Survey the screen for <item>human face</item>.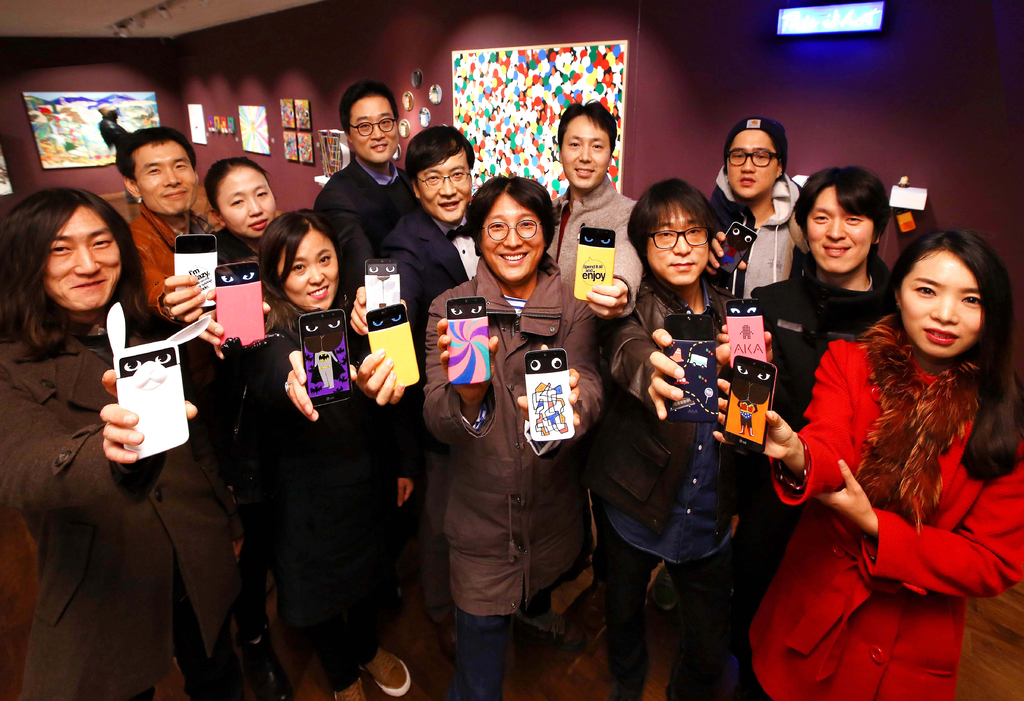
Survey found: (left=416, top=154, right=471, bottom=222).
